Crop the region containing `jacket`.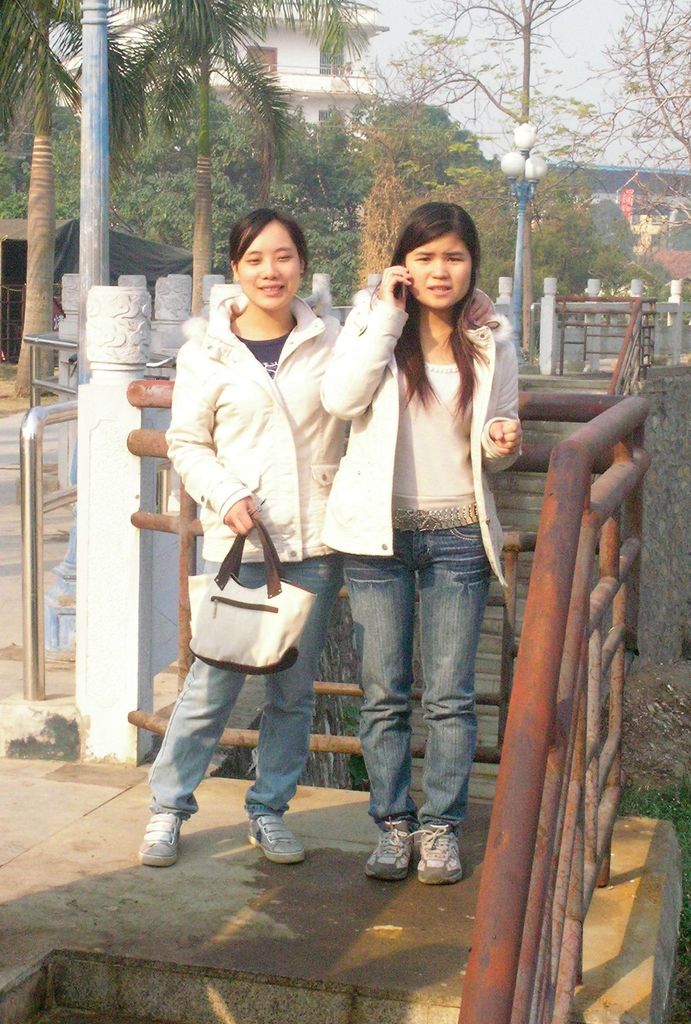
Crop region: left=148, top=257, right=351, bottom=630.
